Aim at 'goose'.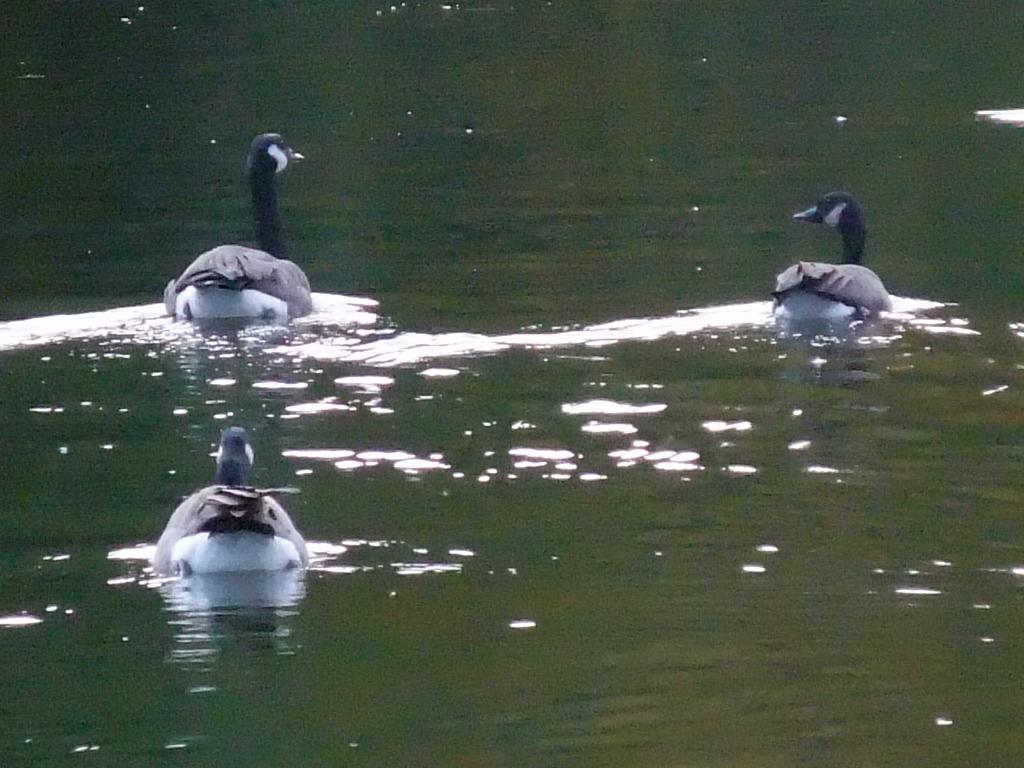
Aimed at (148,429,305,569).
